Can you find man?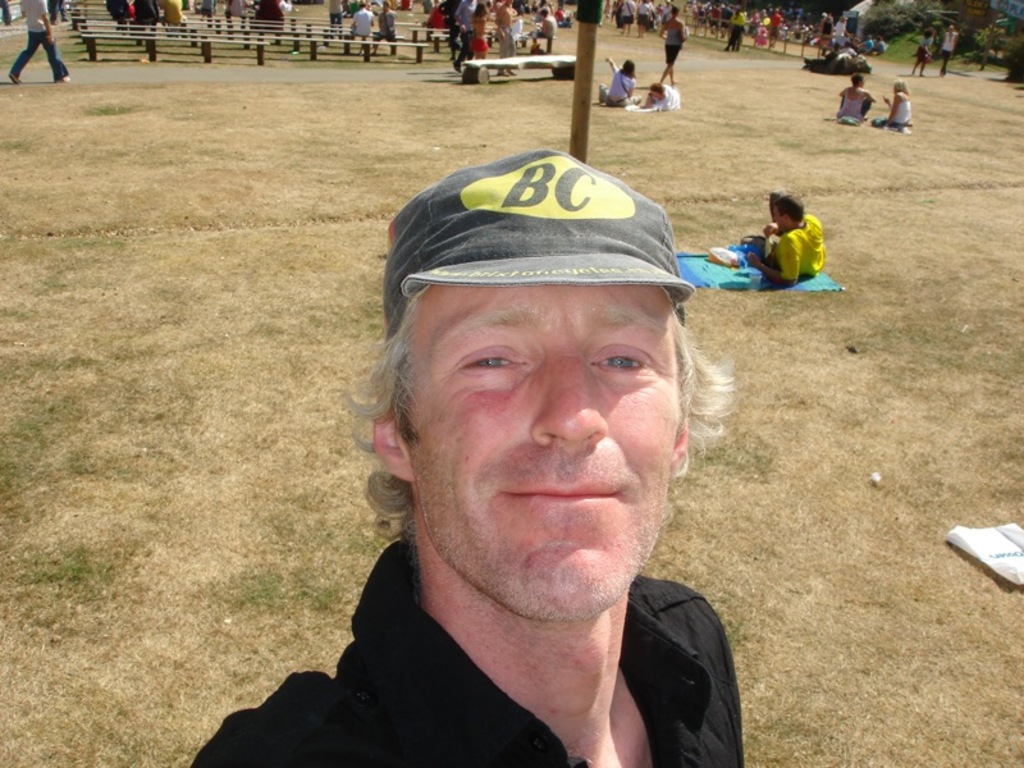
Yes, bounding box: <region>739, 192, 837, 296</region>.
